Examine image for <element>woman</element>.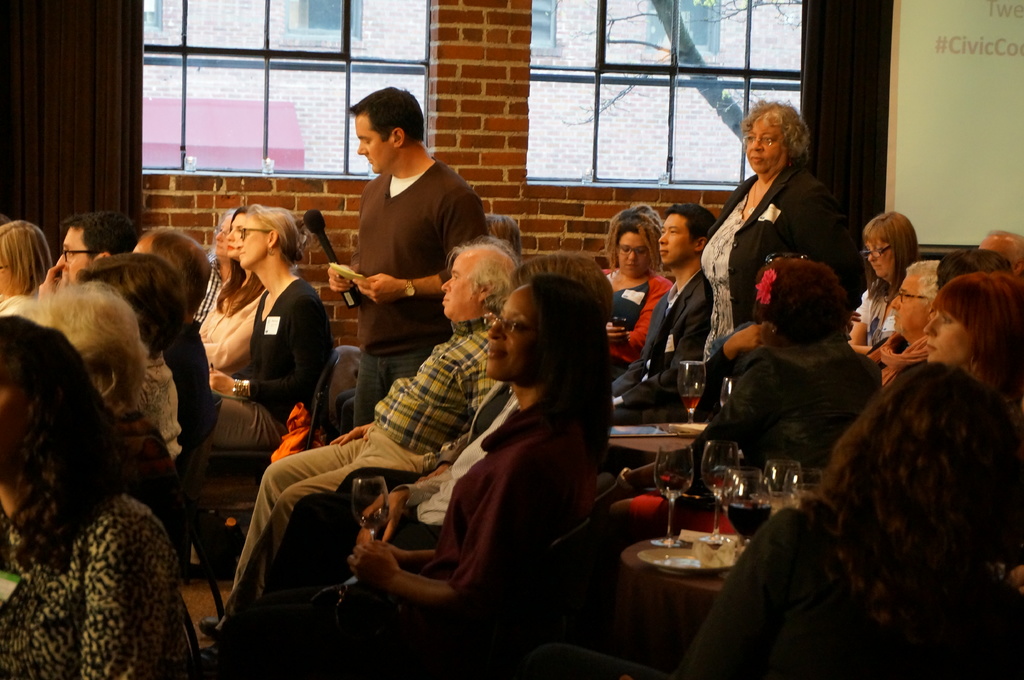
Examination result: 0/217/59/306.
